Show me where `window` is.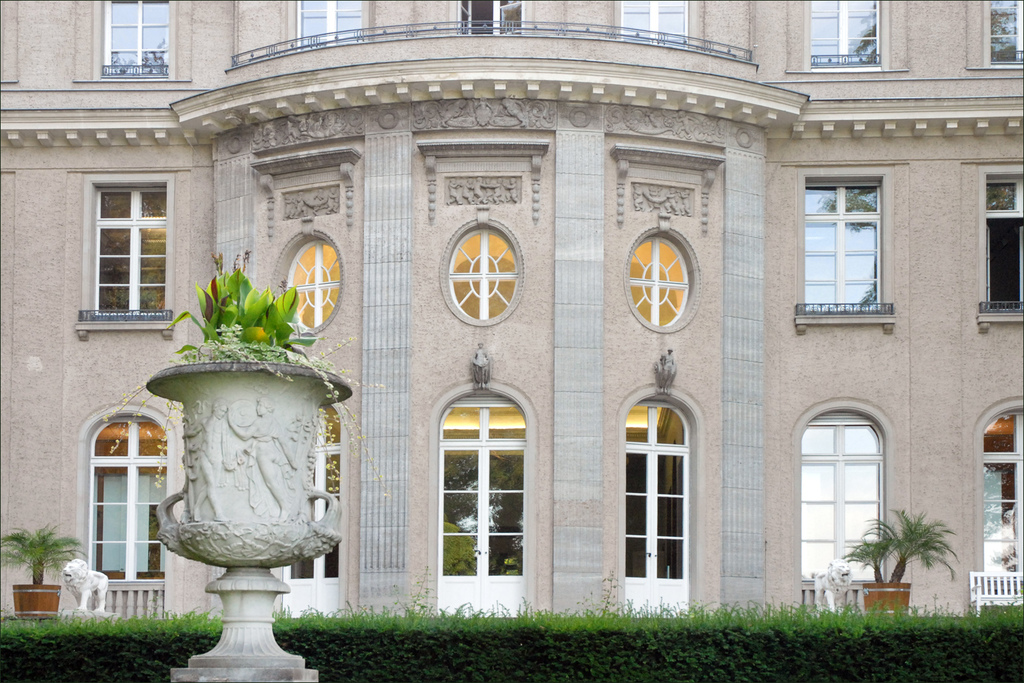
`window` is at <region>287, 404, 339, 574</region>.
